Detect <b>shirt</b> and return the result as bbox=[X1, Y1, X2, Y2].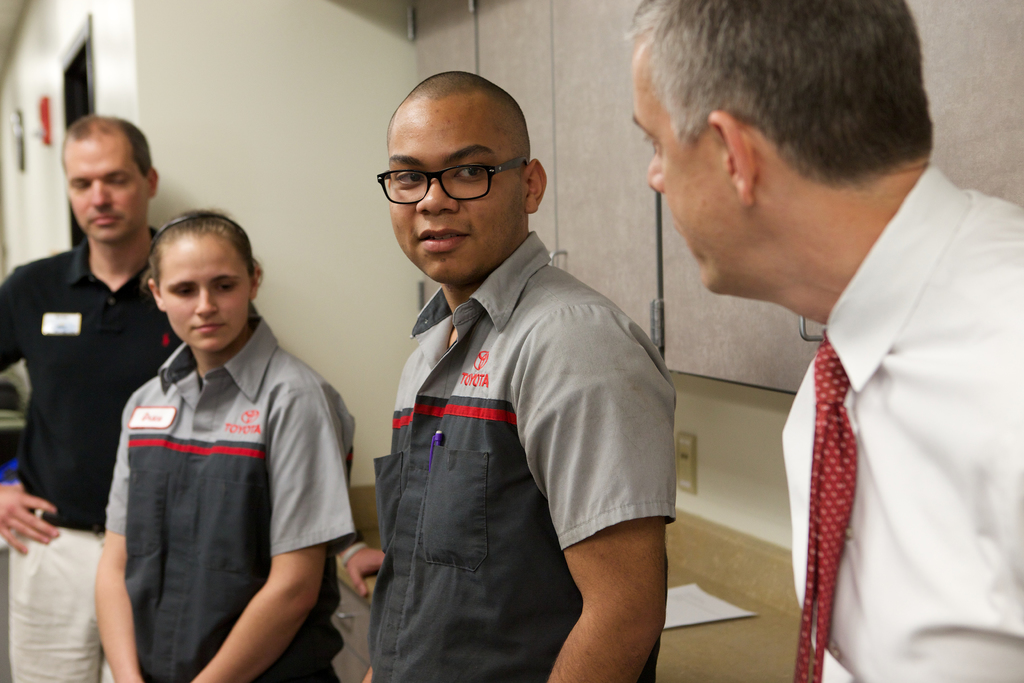
bbox=[362, 227, 679, 682].
